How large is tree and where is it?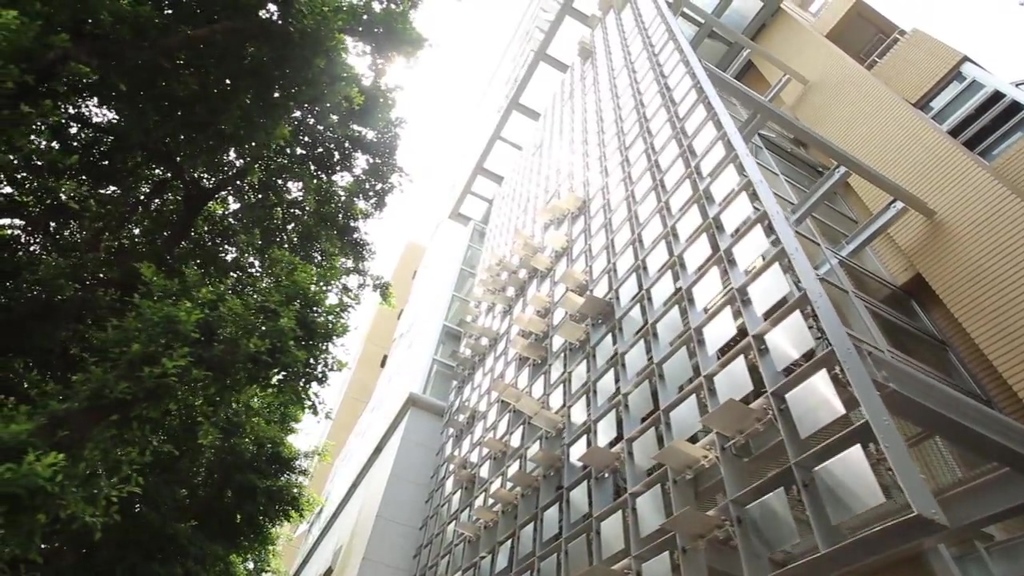
Bounding box: region(21, 12, 415, 552).
